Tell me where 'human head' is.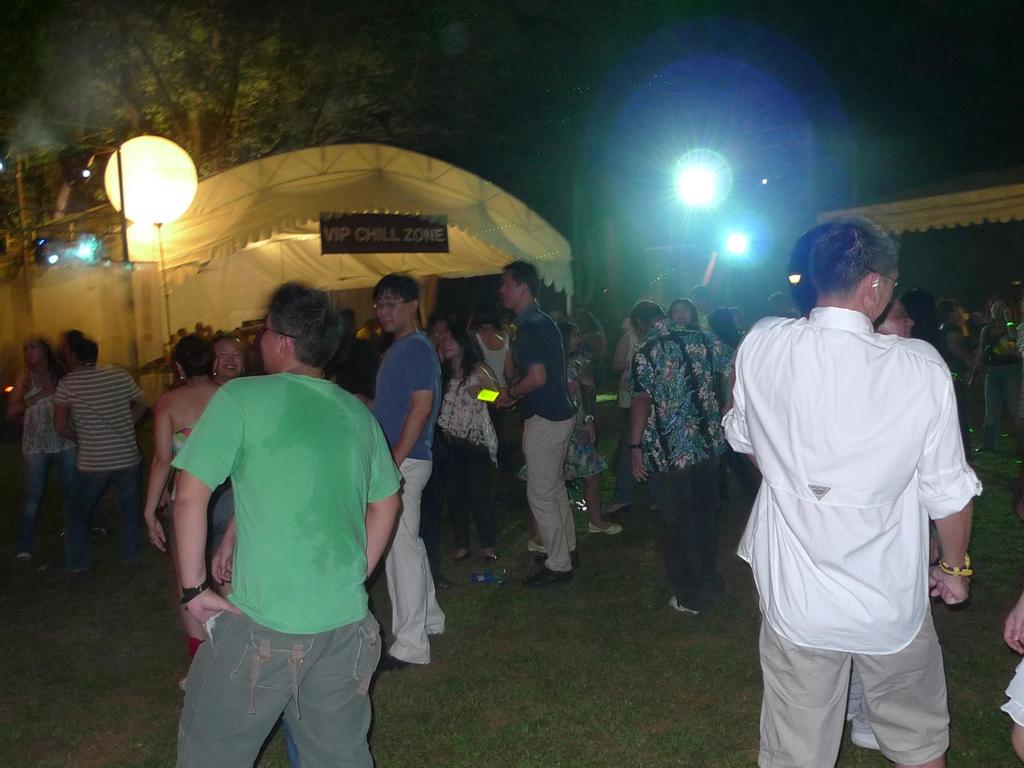
'human head' is at crop(476, 303, 496, 324).
